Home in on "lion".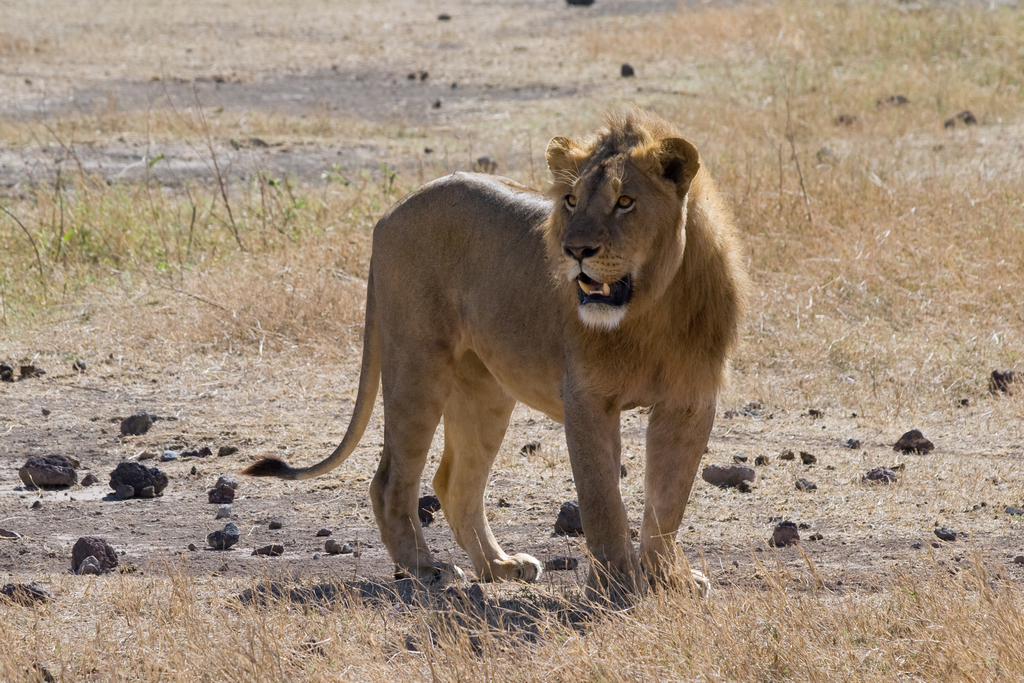
Homed in at bbox=(242, 106, 748, 600).
